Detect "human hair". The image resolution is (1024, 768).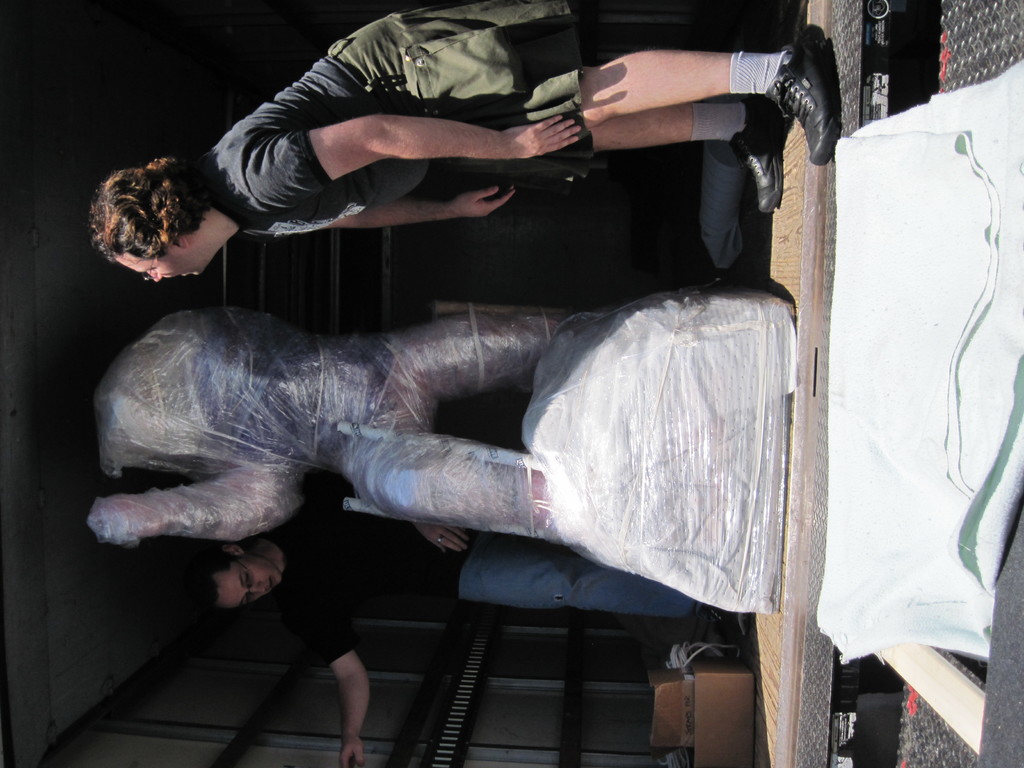
bbox(93, 141, 209, 274).
